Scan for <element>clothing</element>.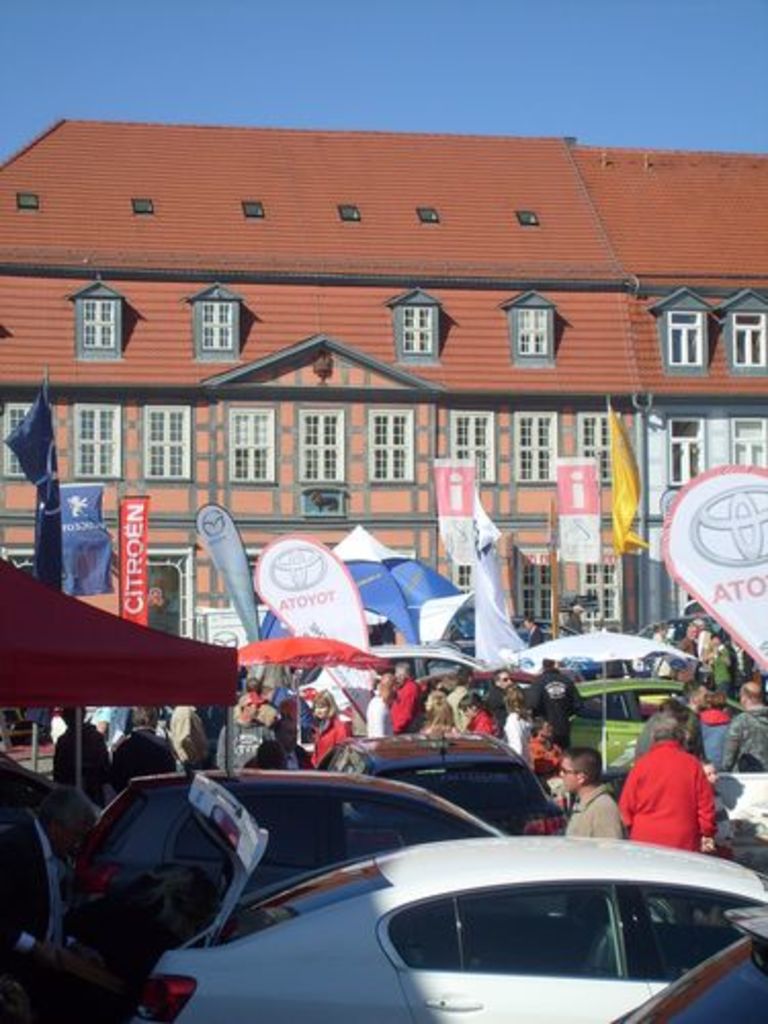
Scan result: 698/713/731/766.
